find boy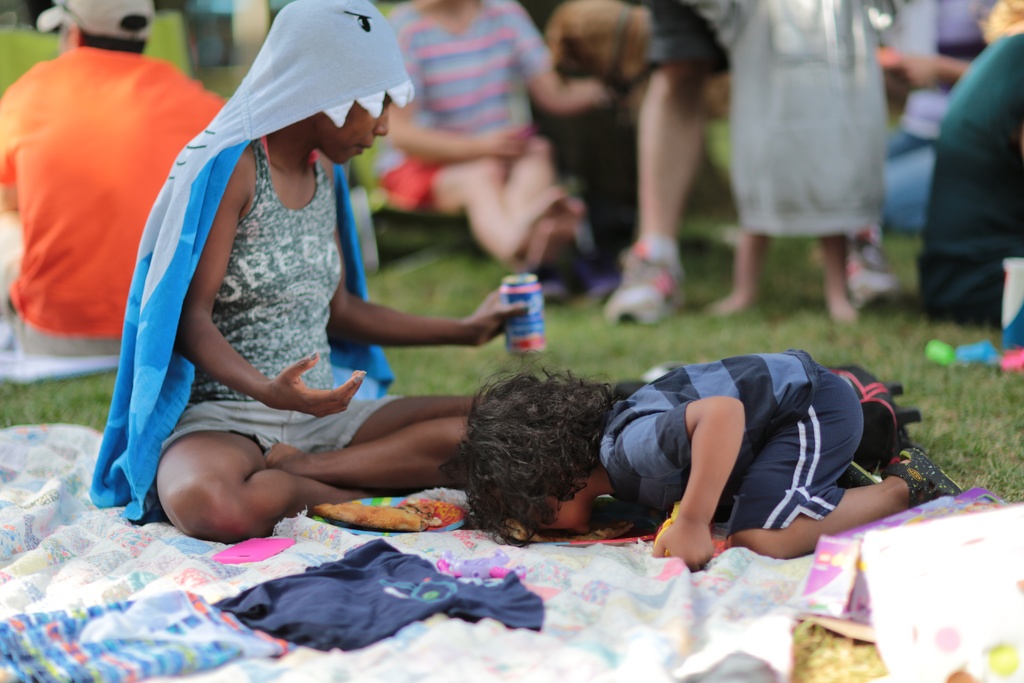
512,320,925,566
